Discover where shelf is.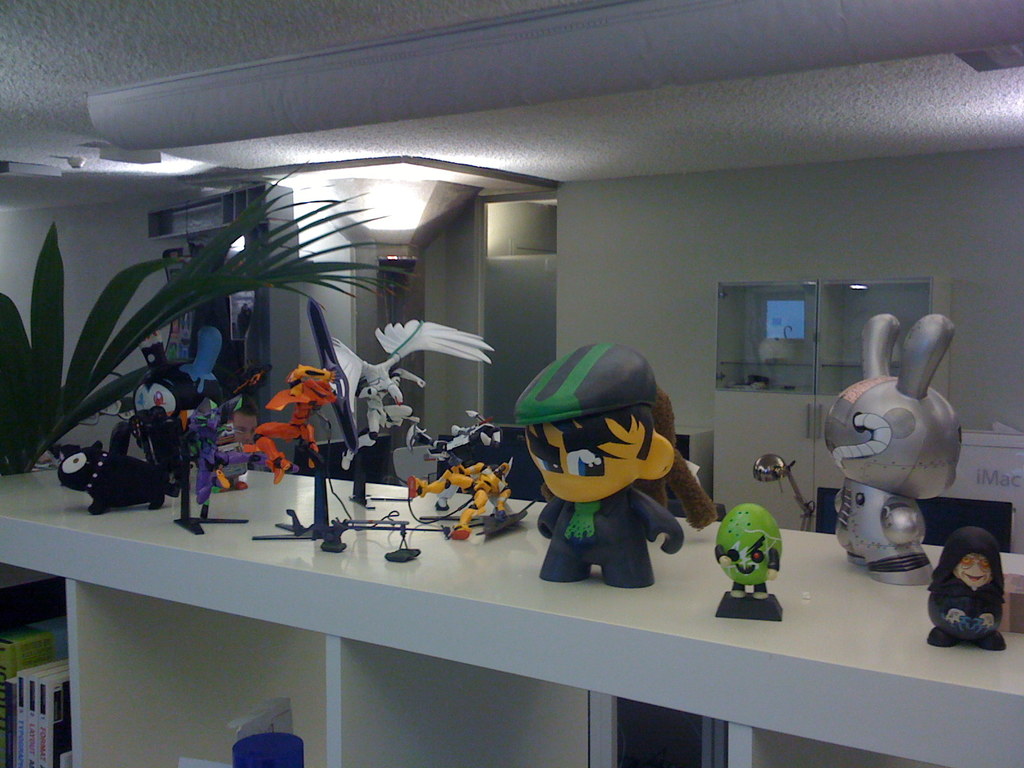
Discovered at <bbox>0, 554, 82, 767</bbox>.
